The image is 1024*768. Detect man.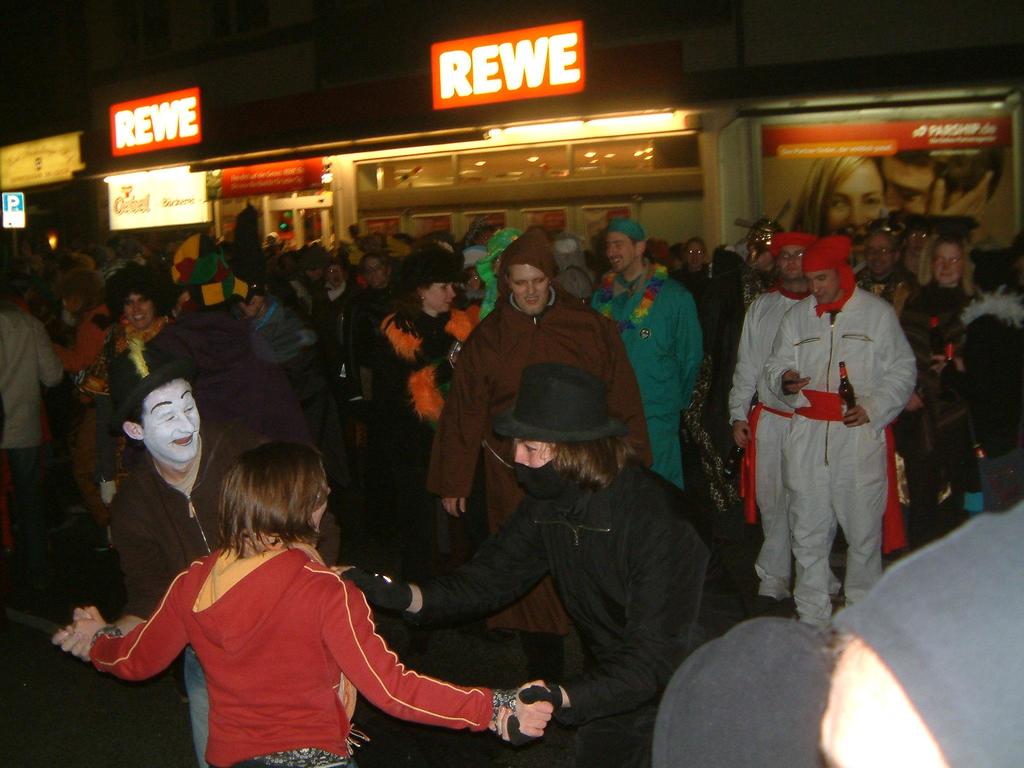
Detection: (left=733, top=206, right=922, bottom=657).
